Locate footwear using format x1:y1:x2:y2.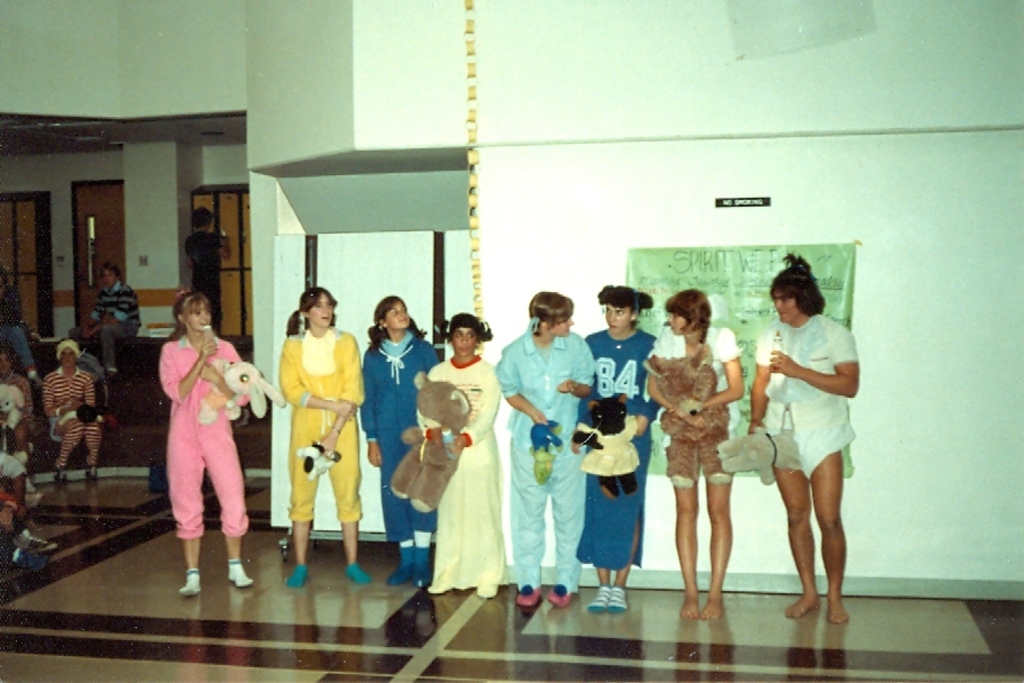
475:580:499:594.
